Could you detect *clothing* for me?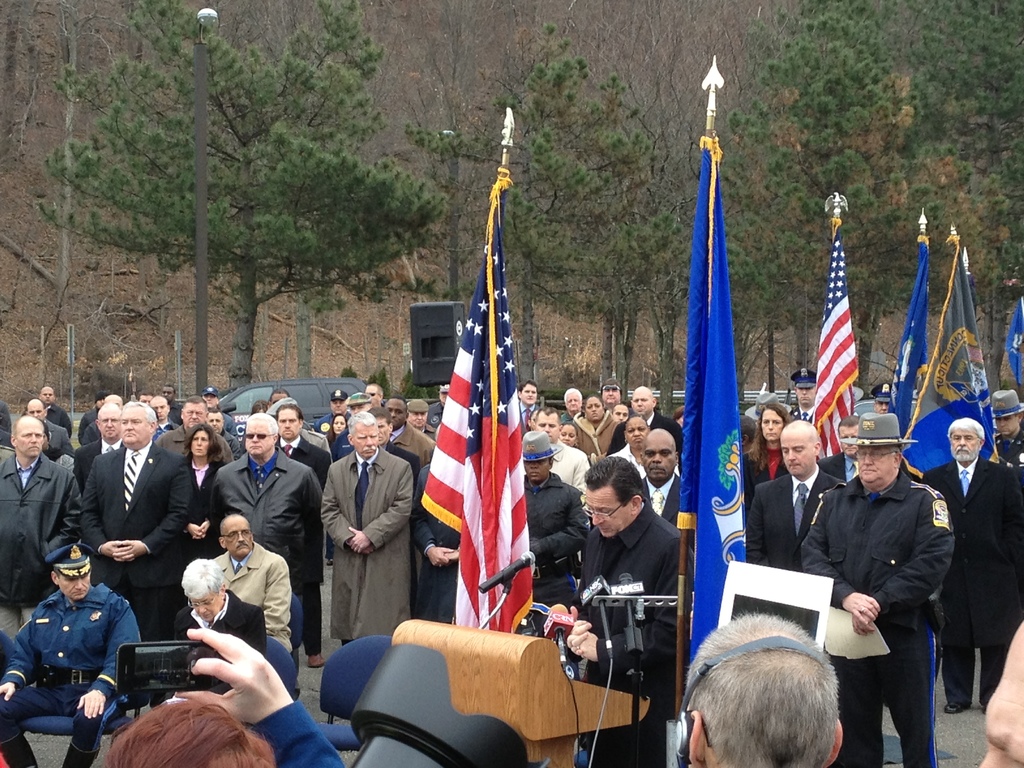
Detection result: [319,445,415,642].
